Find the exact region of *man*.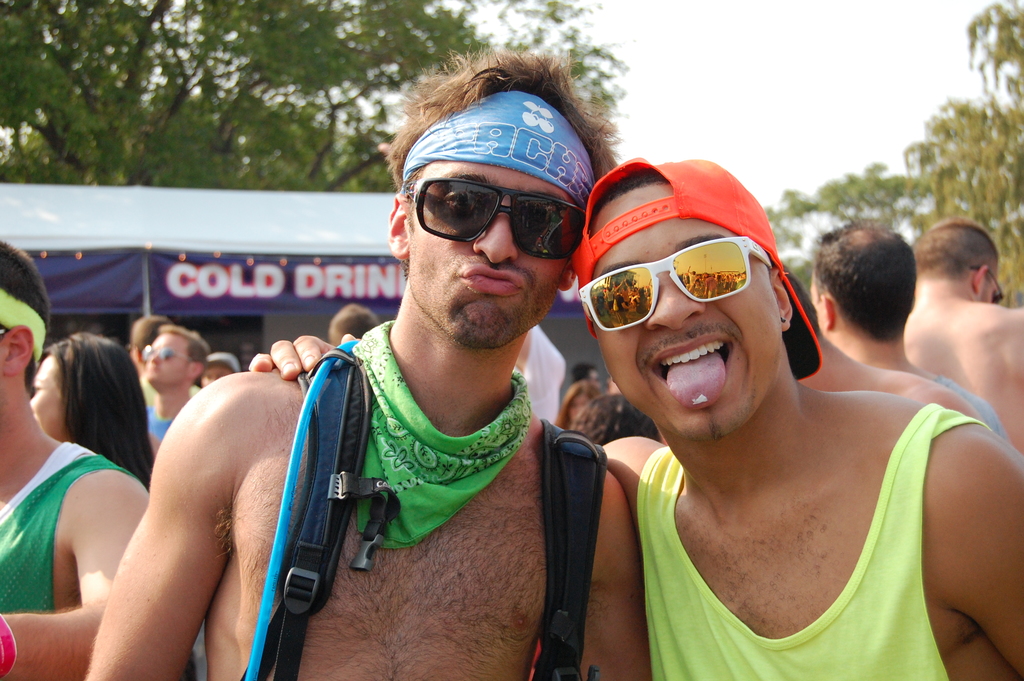
Exact region: box(328, 298, 378, 347).
